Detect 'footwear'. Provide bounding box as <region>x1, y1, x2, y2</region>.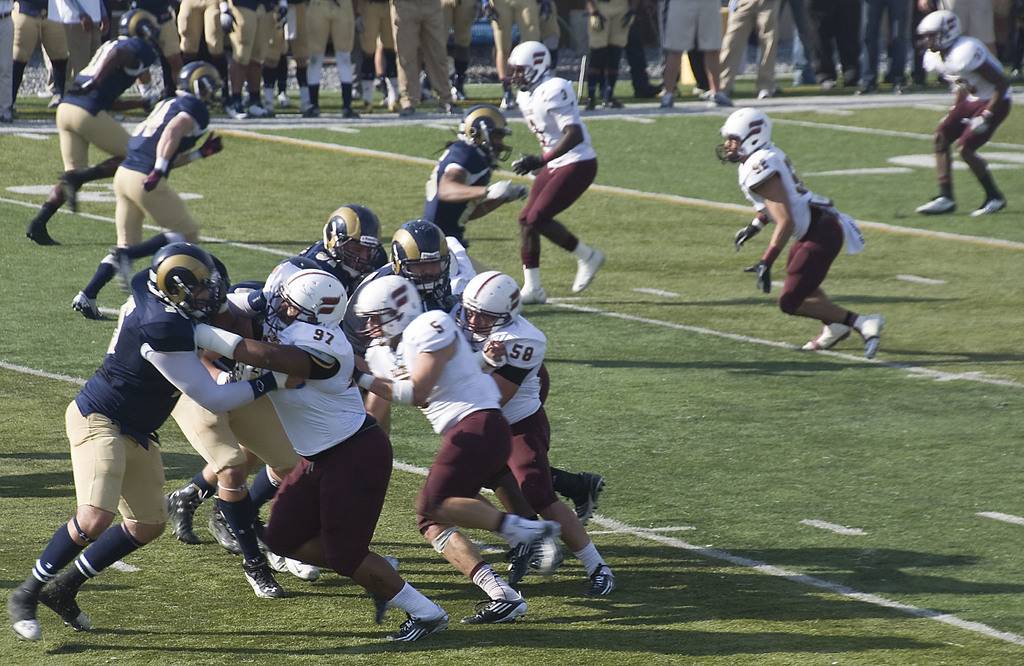
<region>266, 549, 320, 585</region>.
